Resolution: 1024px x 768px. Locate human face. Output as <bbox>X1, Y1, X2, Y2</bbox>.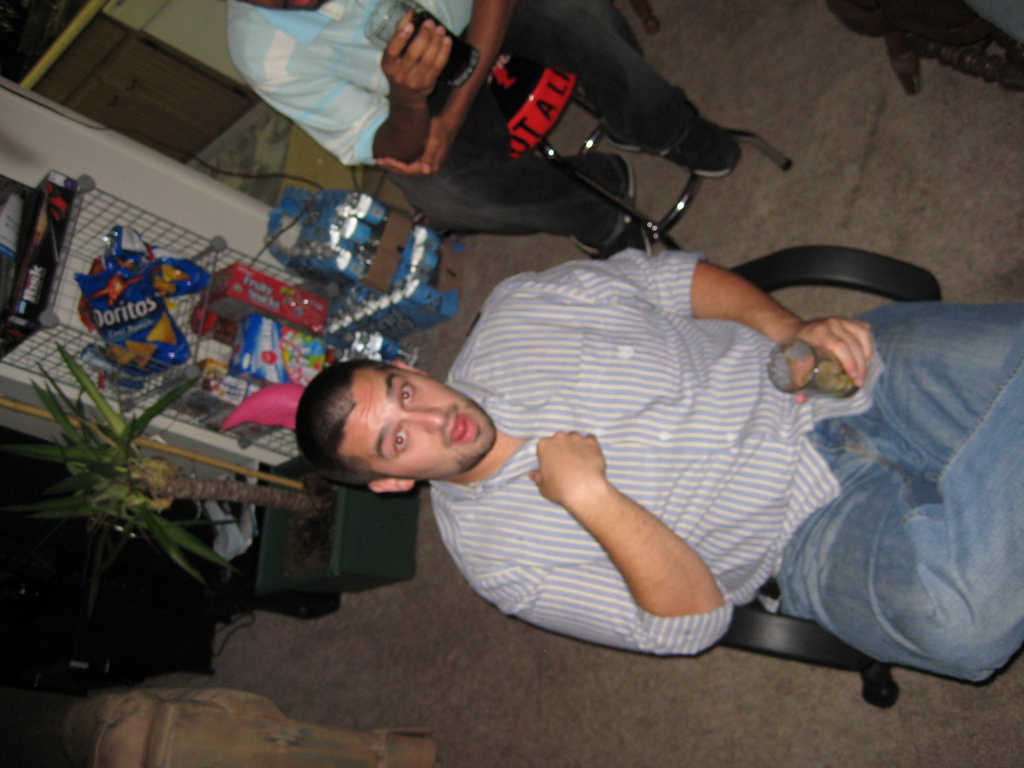
<bbox>239, 0, 333, 8</bbox>.
